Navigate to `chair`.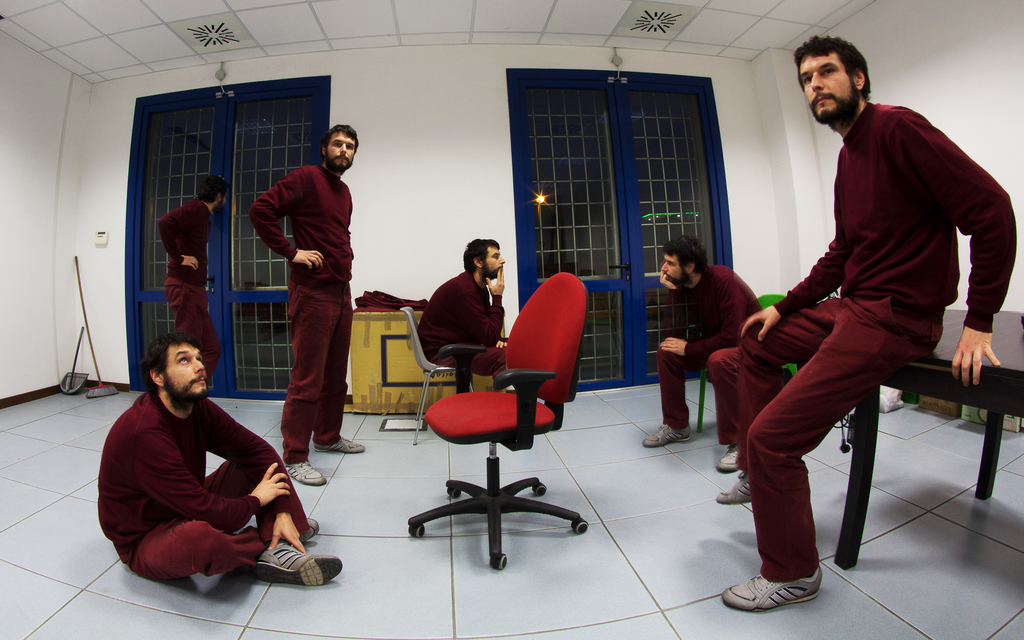
Navigation target: (x1=397, y1=304, x2=477, y2=444).
